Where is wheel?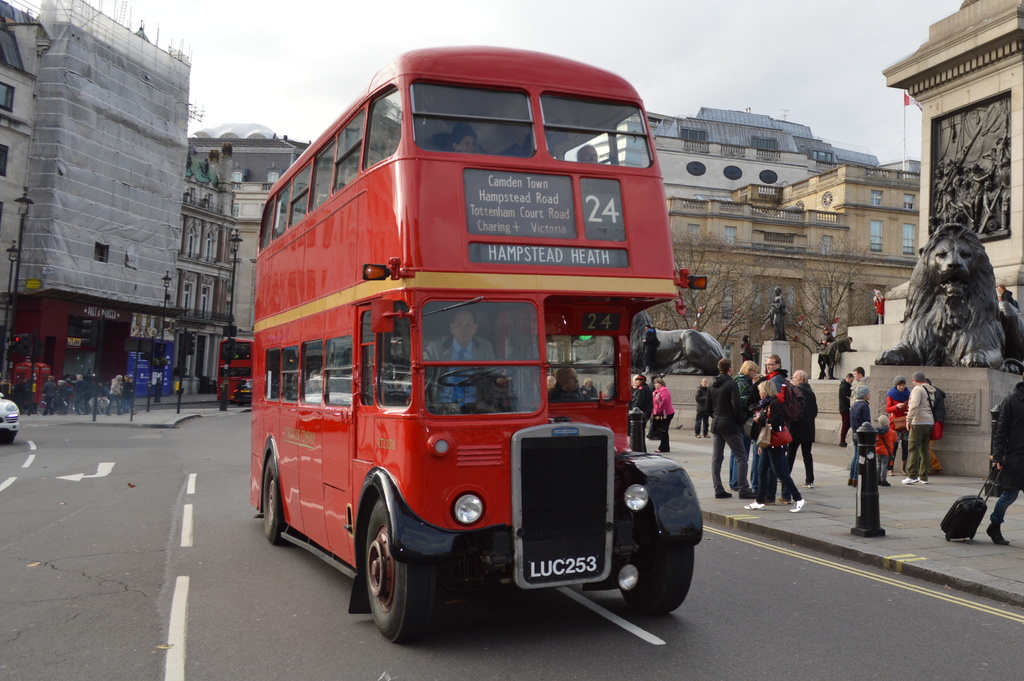
[4, 434, 16, 448].
